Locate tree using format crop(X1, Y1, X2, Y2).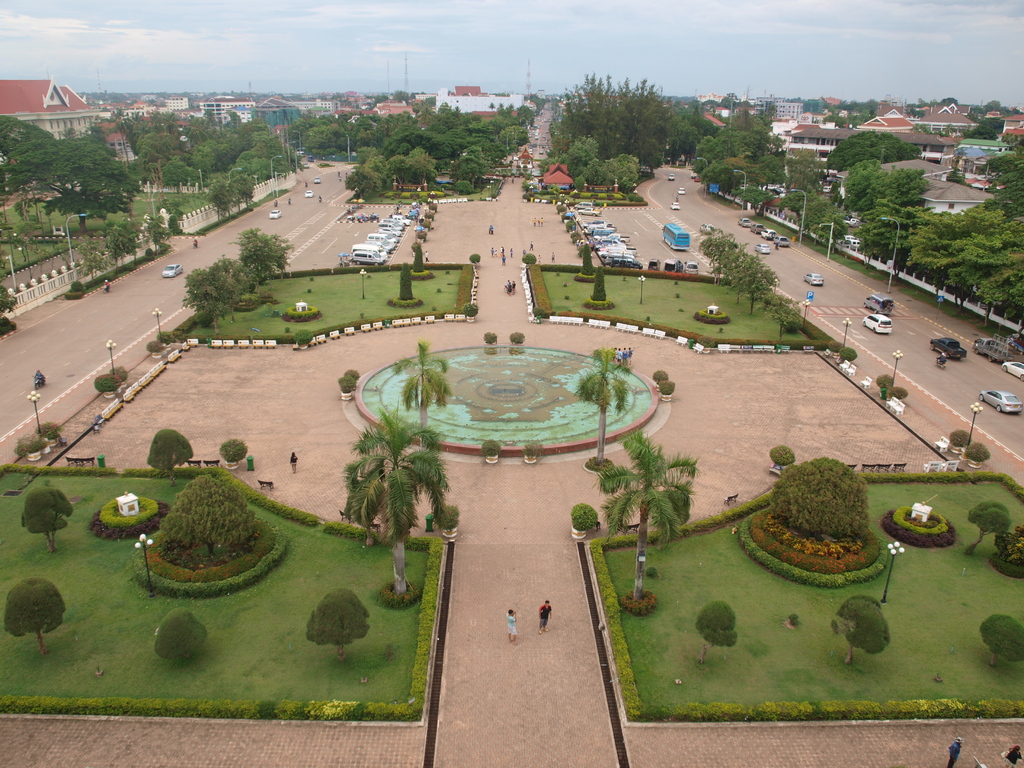
crop(598, 424, 705, 602).
